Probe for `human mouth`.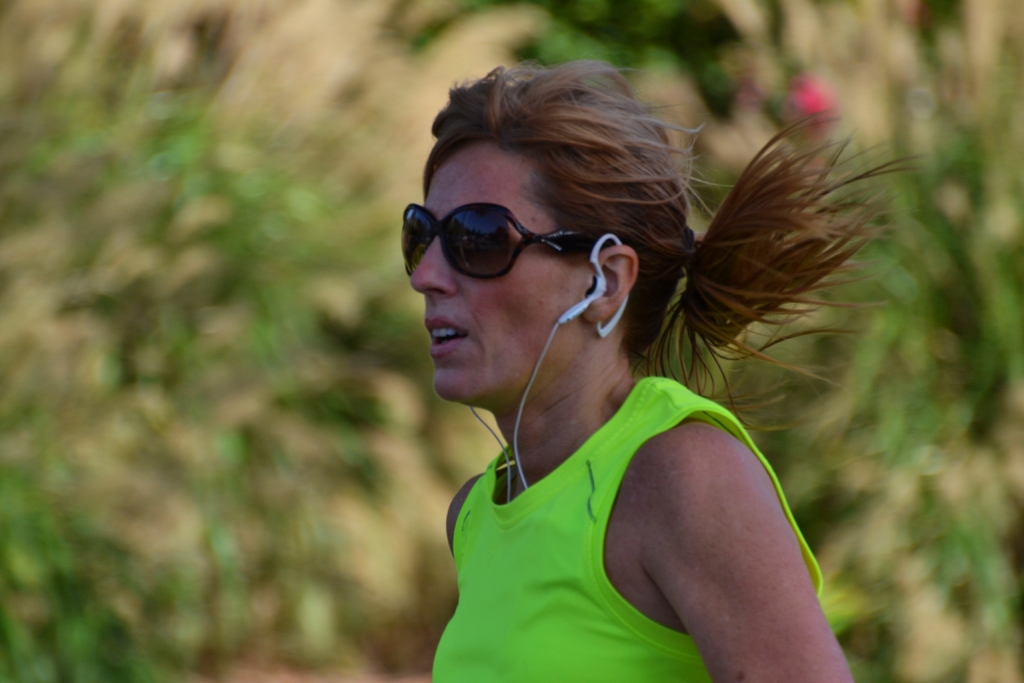
Probe result: rect(426, 317, 463, 354).
